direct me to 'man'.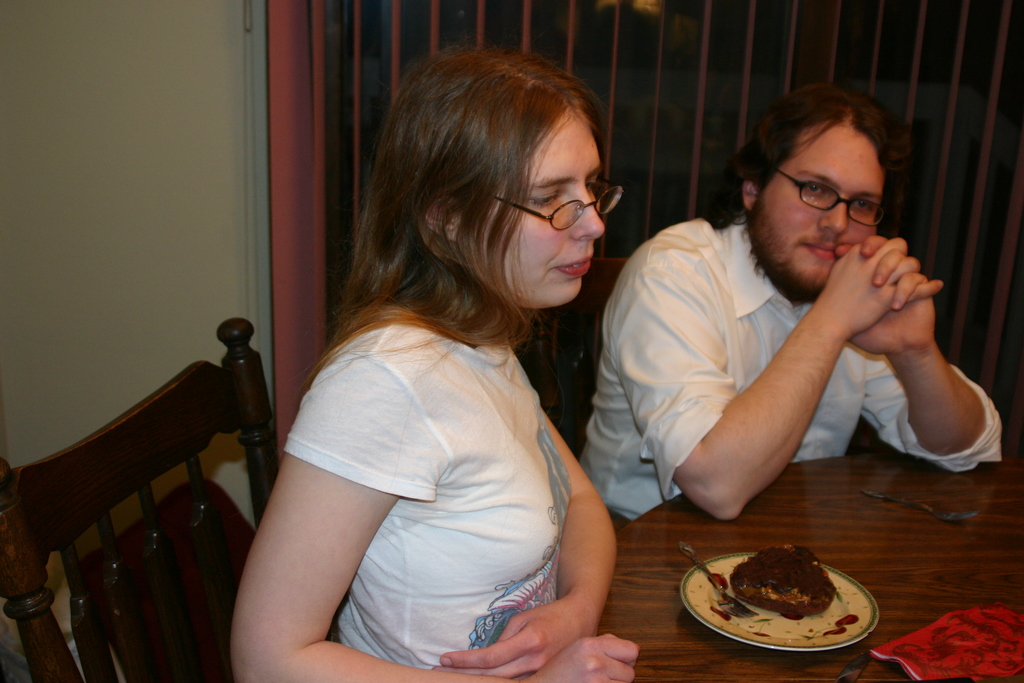
Direction: Rect(560, 91, 1013, 572).
